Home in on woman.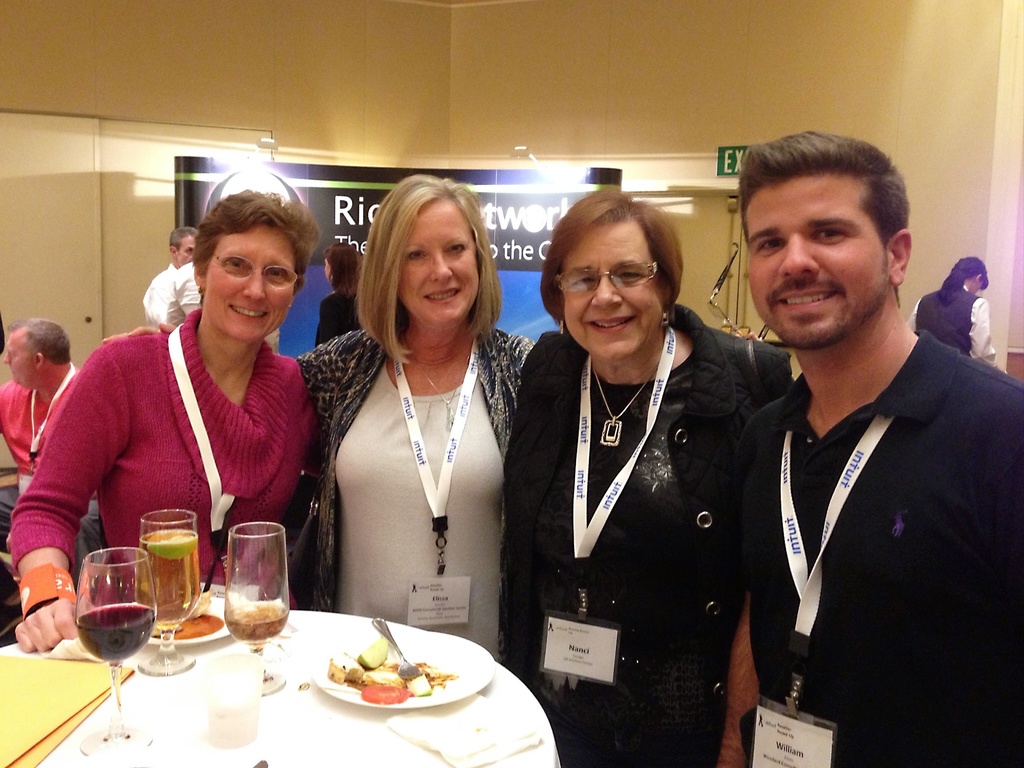
Homed in at crop(506, 192, 776, 767).
